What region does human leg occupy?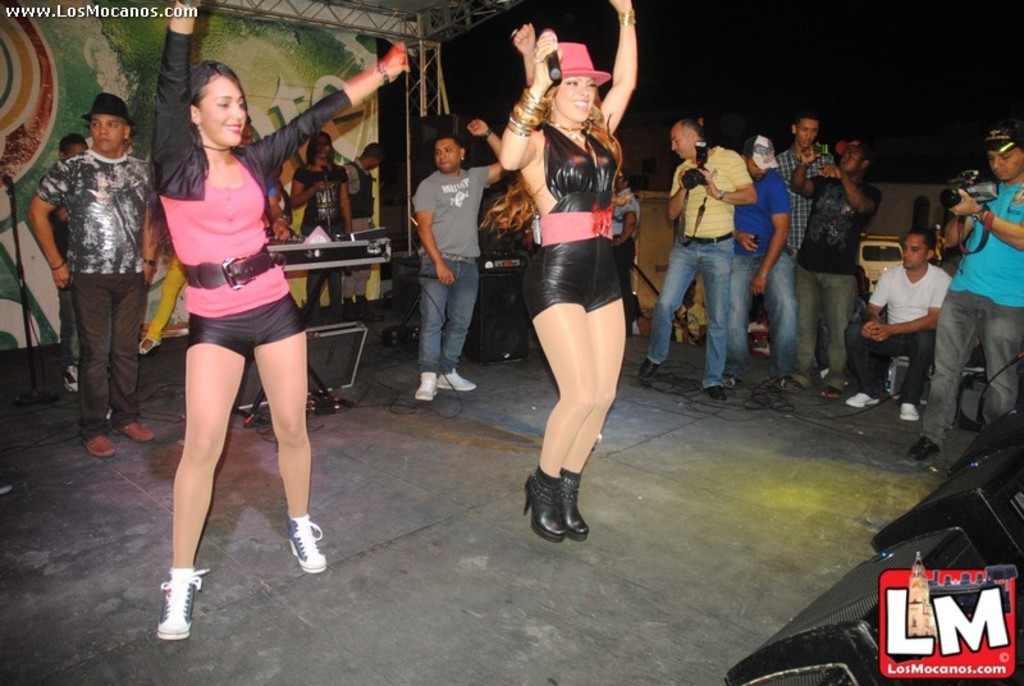
[left=840, top=323, right=878, bottom=403].
